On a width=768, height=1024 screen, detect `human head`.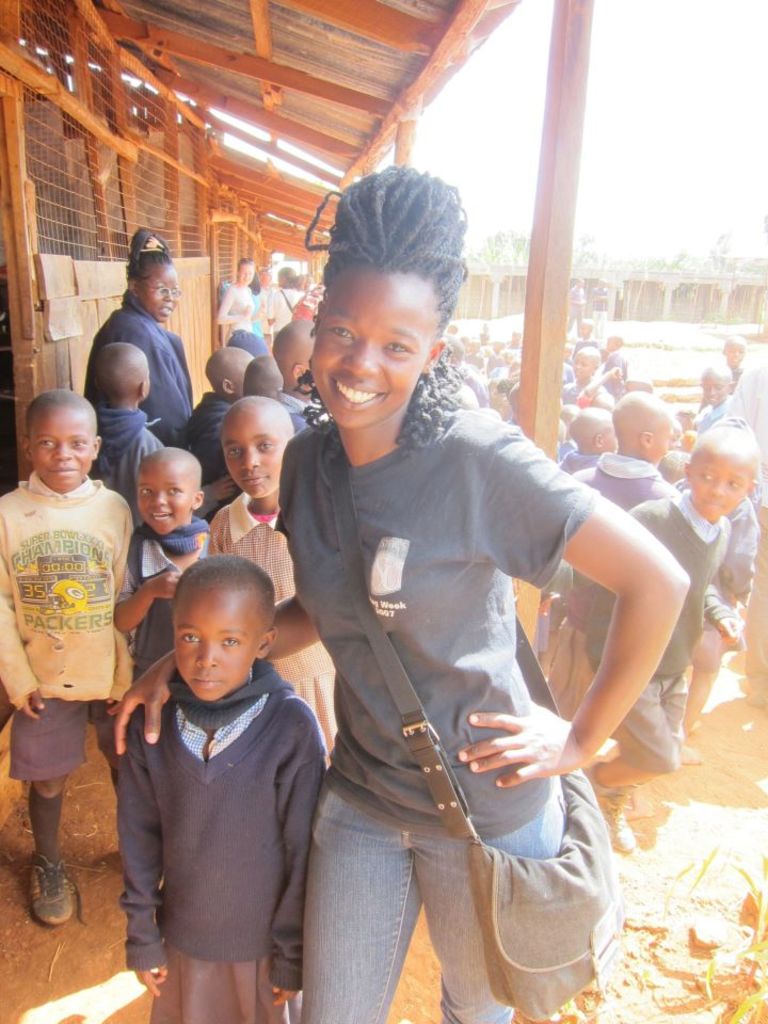
x1=577 y1=318 x2=593 y2=339.
